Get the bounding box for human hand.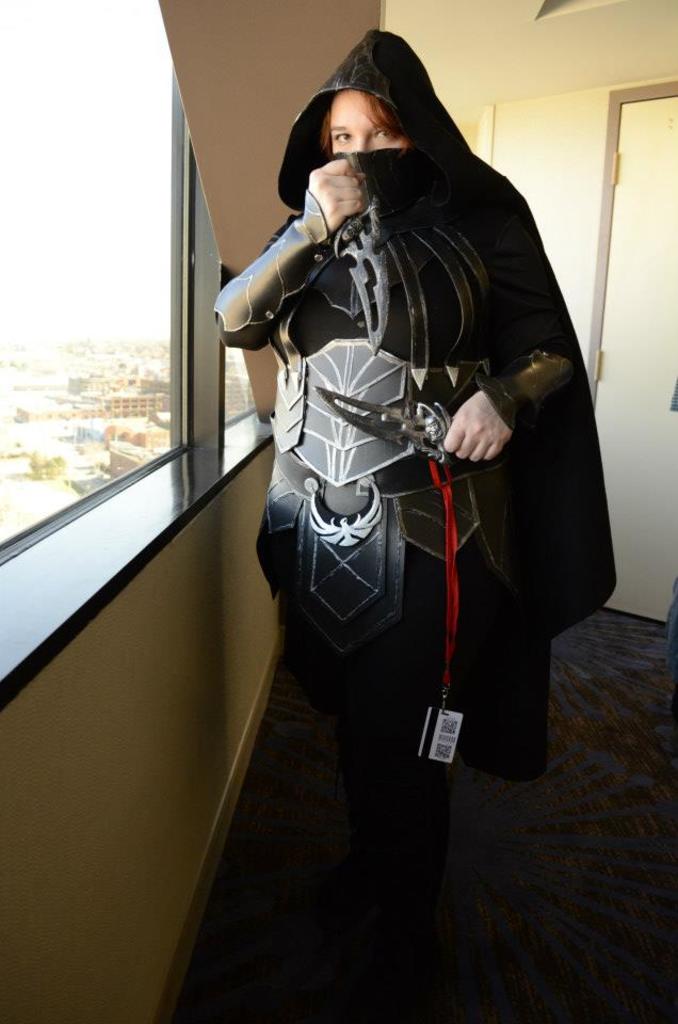
crop(305, 137, 366, 230).
